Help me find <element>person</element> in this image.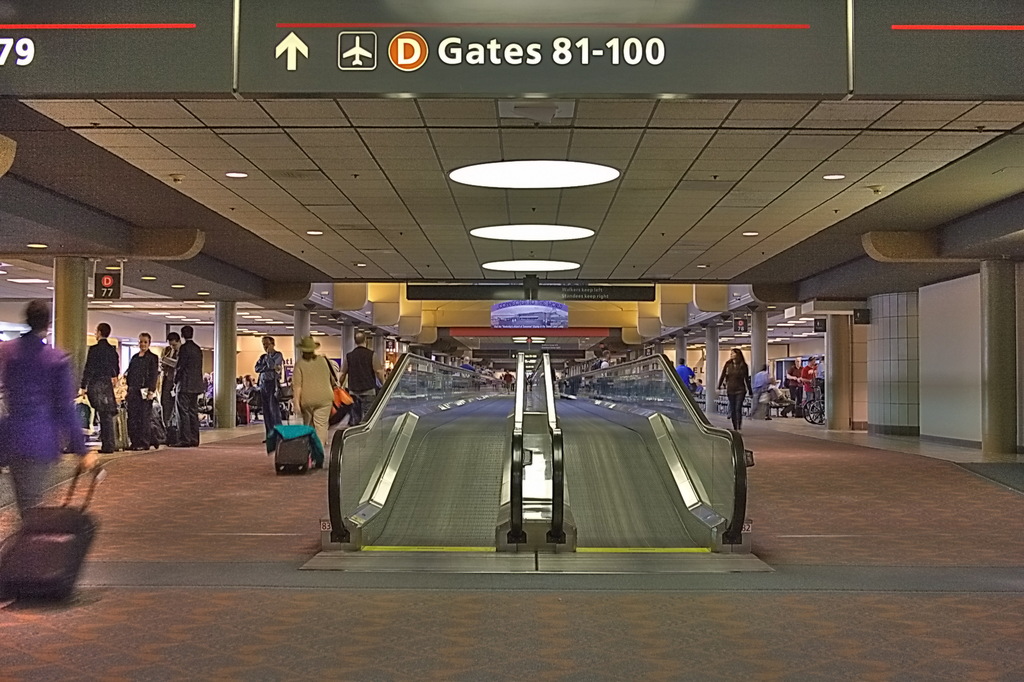
Found it: region(328, 335, 385, 438).
